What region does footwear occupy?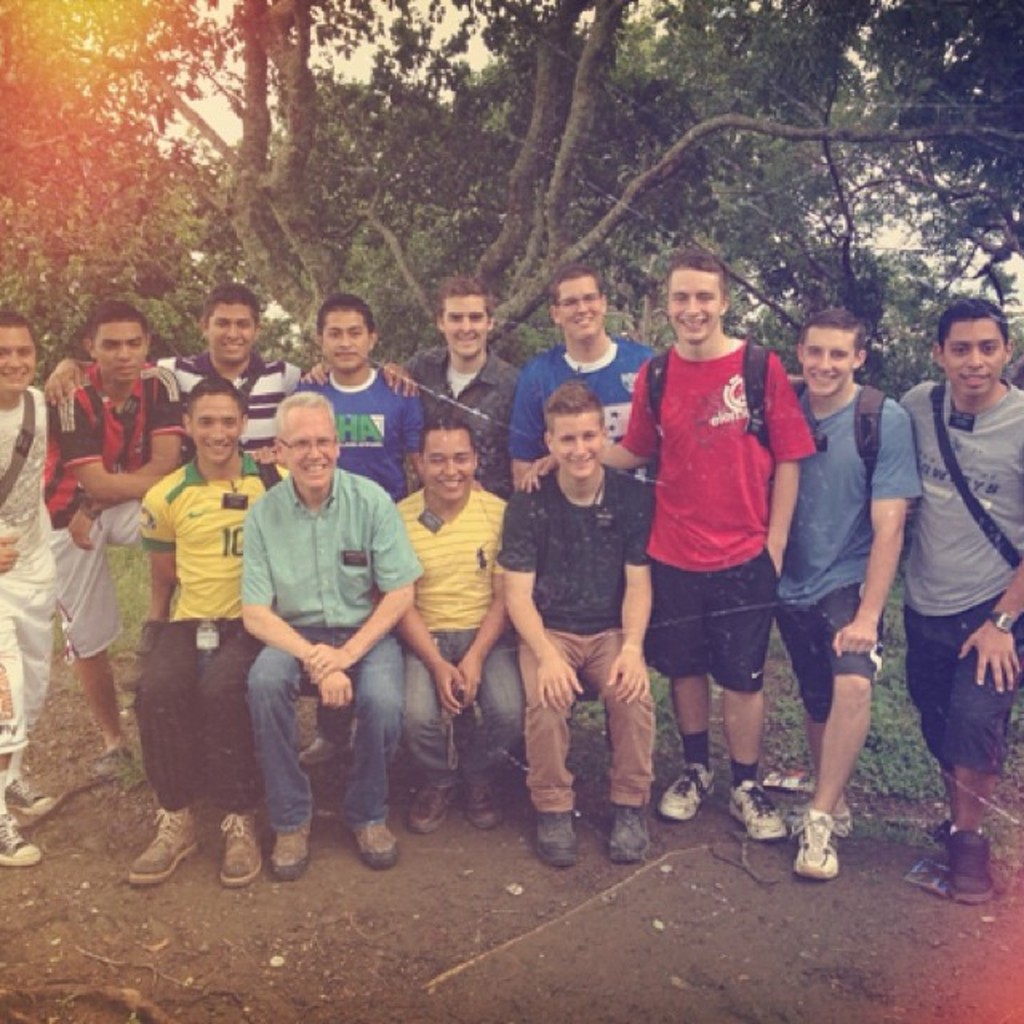
{"x1": 790, "y1": 808, "x2": 851, "y2": 834}.
